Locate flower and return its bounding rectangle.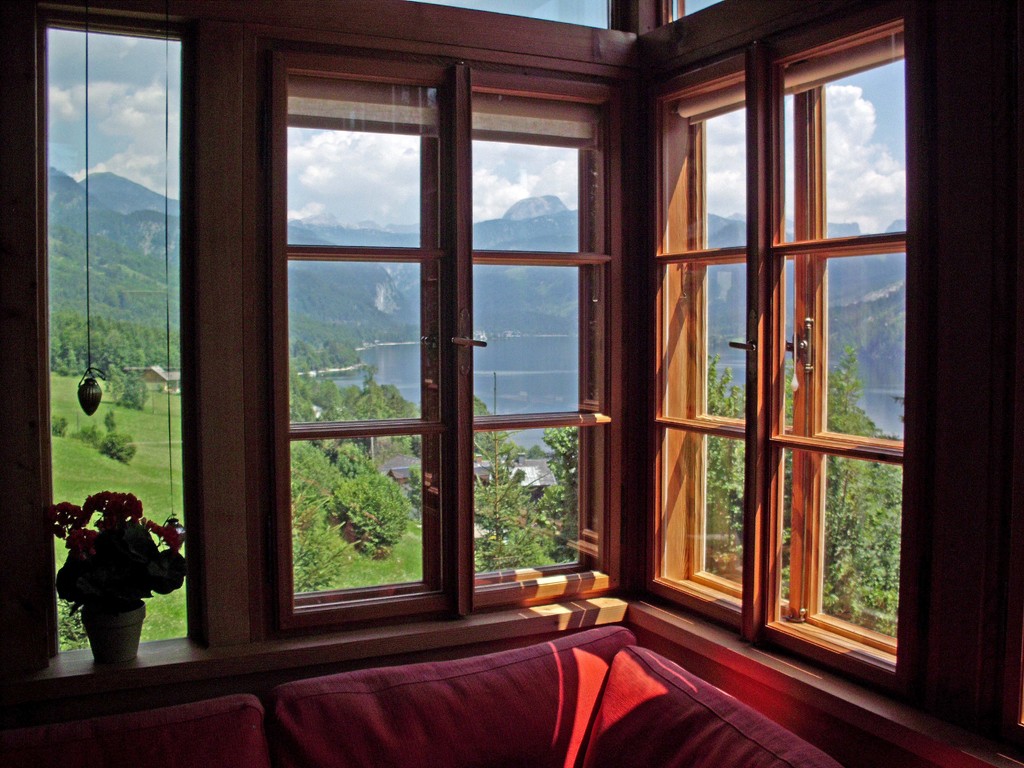
region(83, 490, 112, 522).
